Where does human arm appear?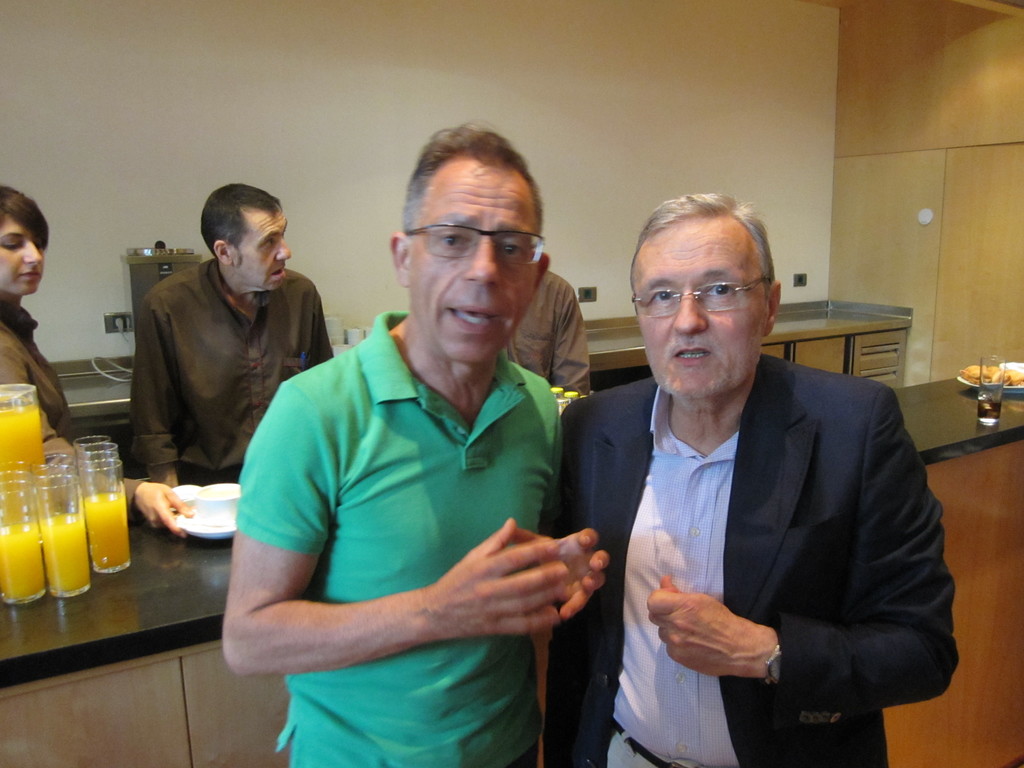
Appears at box=[308, 287, 335, 373].
